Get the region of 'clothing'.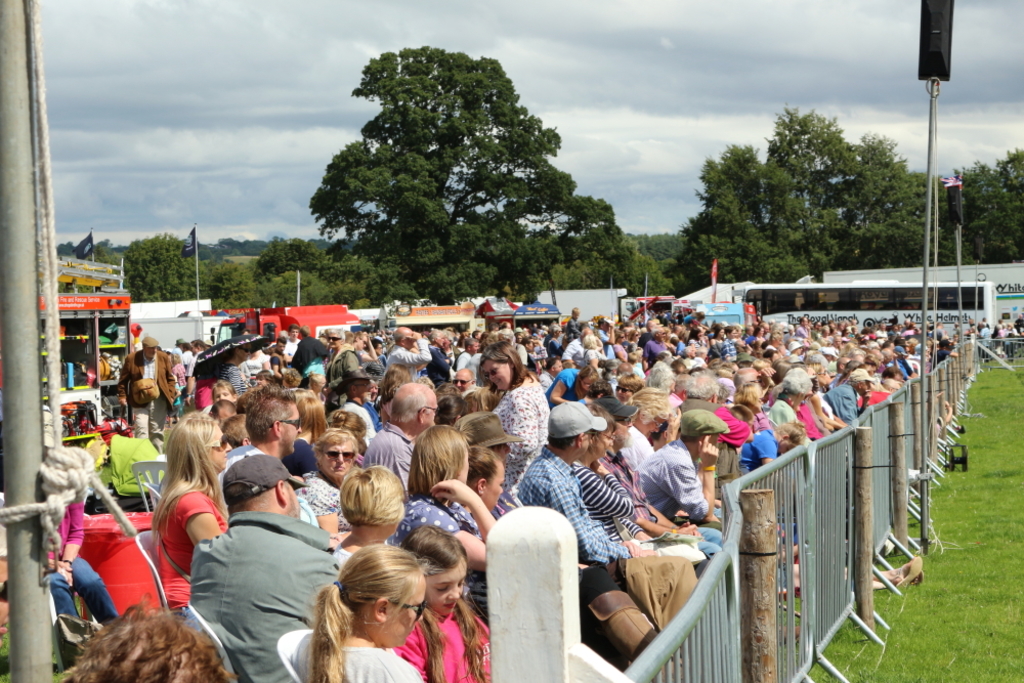
rect(601, 454, 649, 530).
